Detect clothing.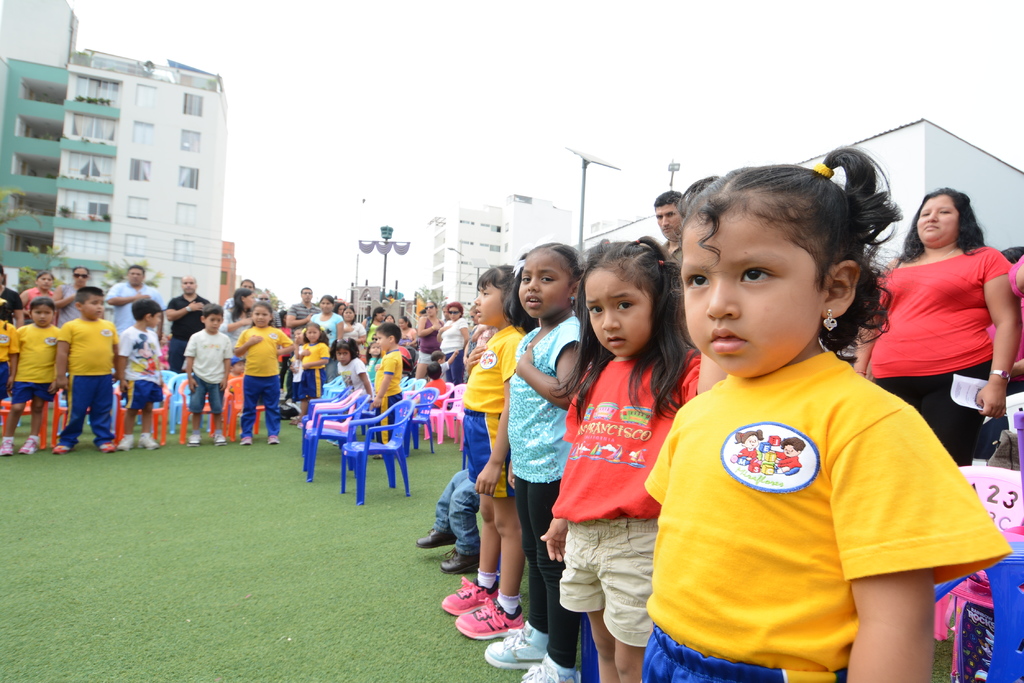
Detected at pyautogui.locateOnScreen(365, 352, 376, 389).
